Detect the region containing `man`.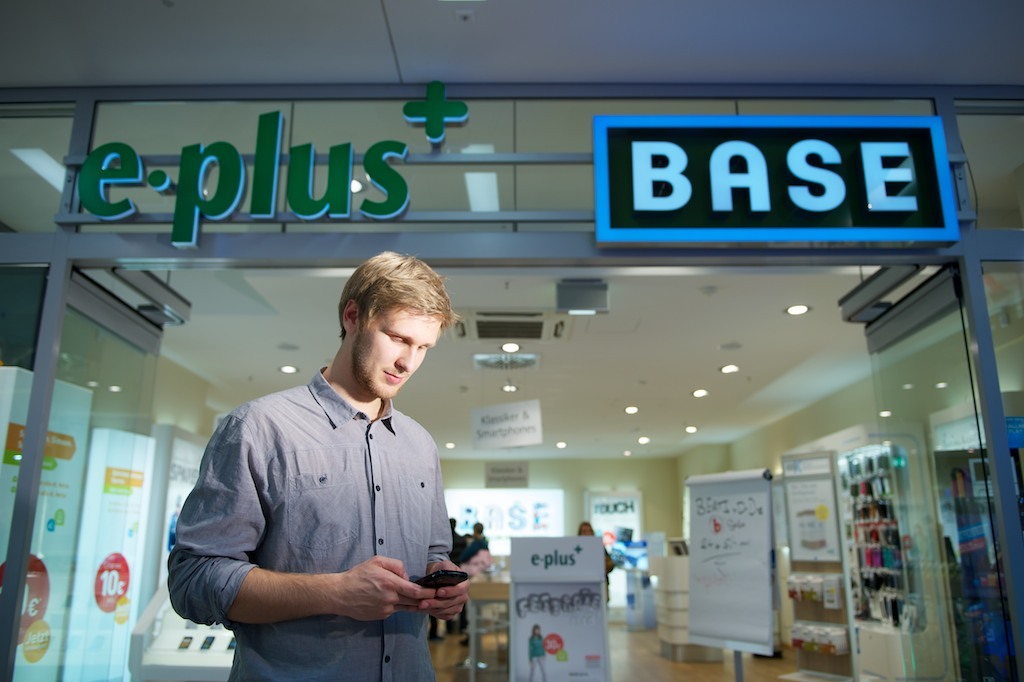
443:517:467:635.
